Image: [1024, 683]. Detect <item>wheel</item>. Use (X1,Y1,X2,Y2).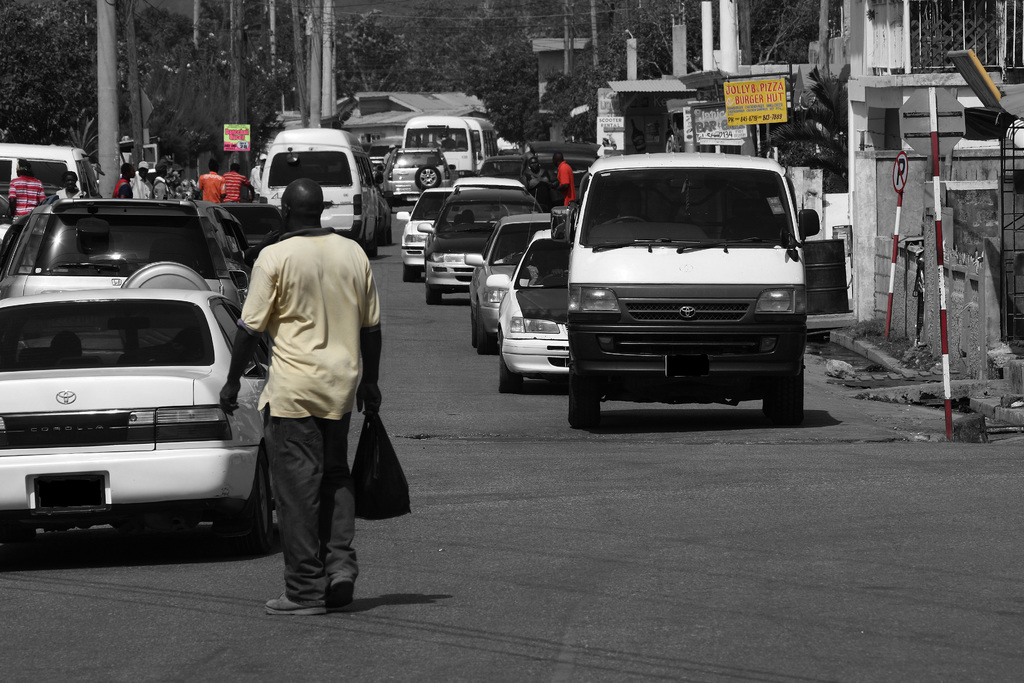
(108,516,196,544).
